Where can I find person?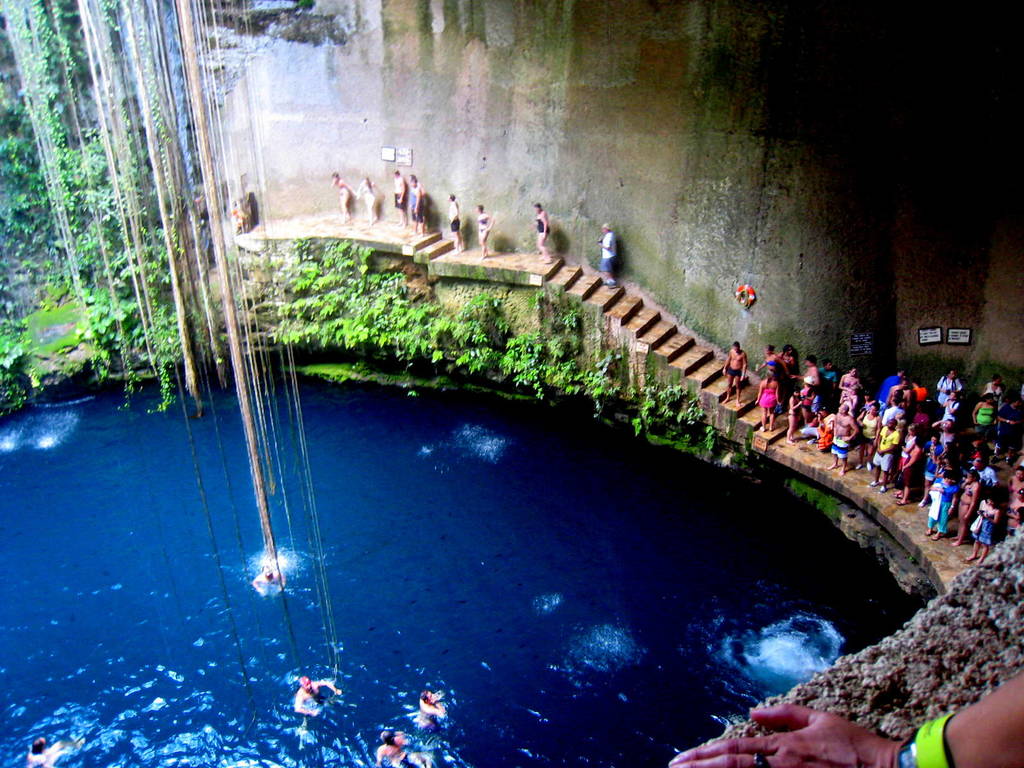
You can find it at (left=472, top=200, right=493, bottom=262).
